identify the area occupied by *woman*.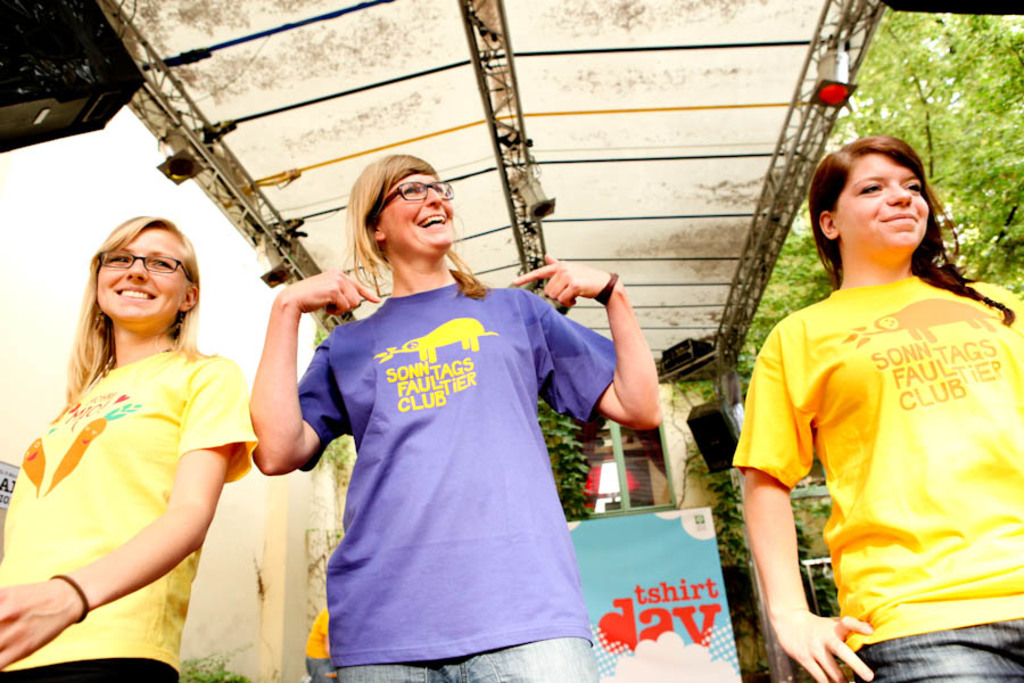
Area: (left=261, top=156, right=611, bottom=669).
